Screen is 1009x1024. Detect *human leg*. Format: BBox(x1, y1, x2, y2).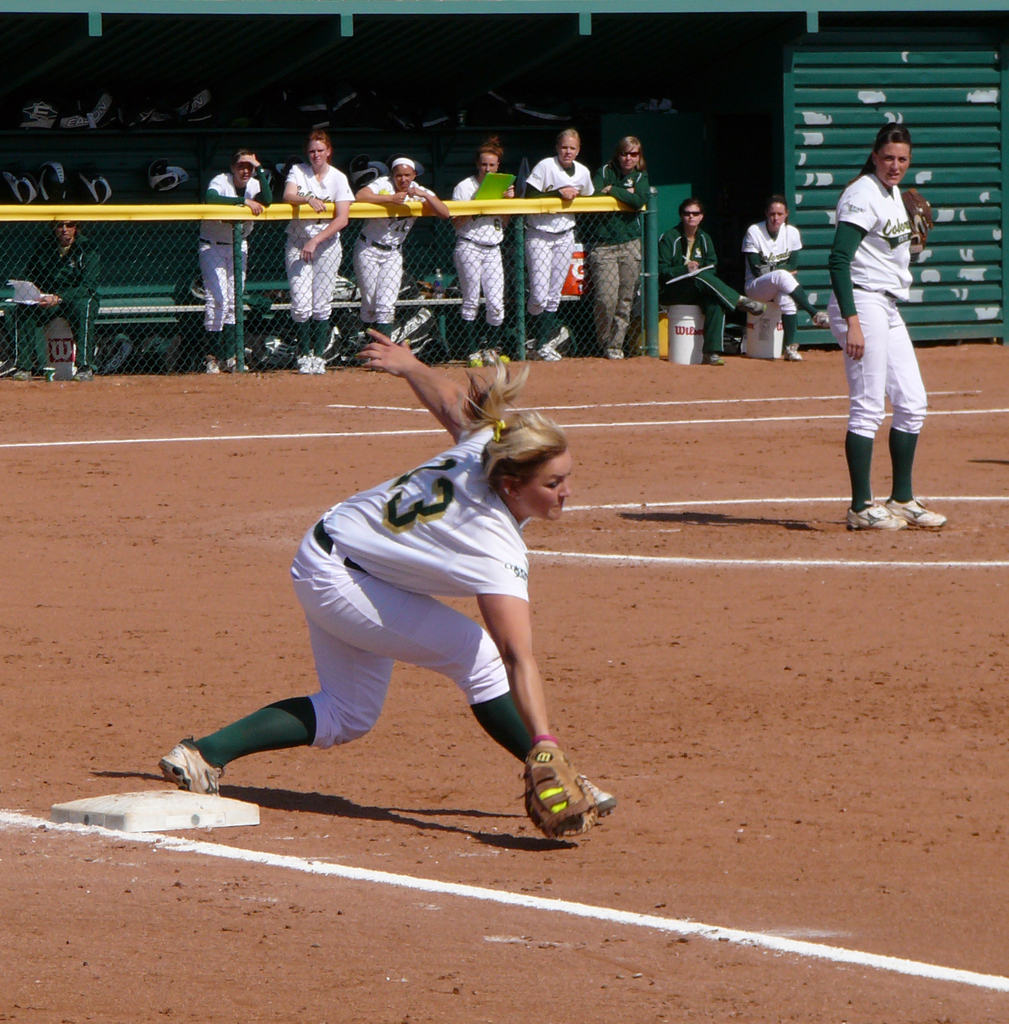
BBox(480, 242, 502, 345).
